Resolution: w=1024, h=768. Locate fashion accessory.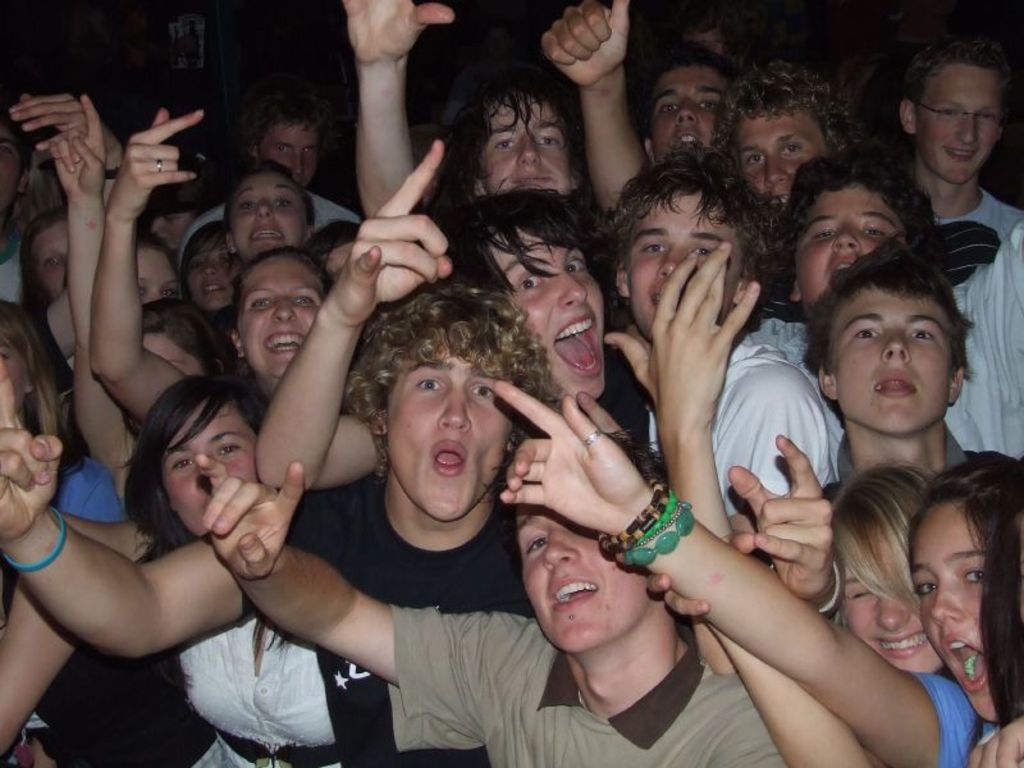
region(817, 556, 844, 614).
